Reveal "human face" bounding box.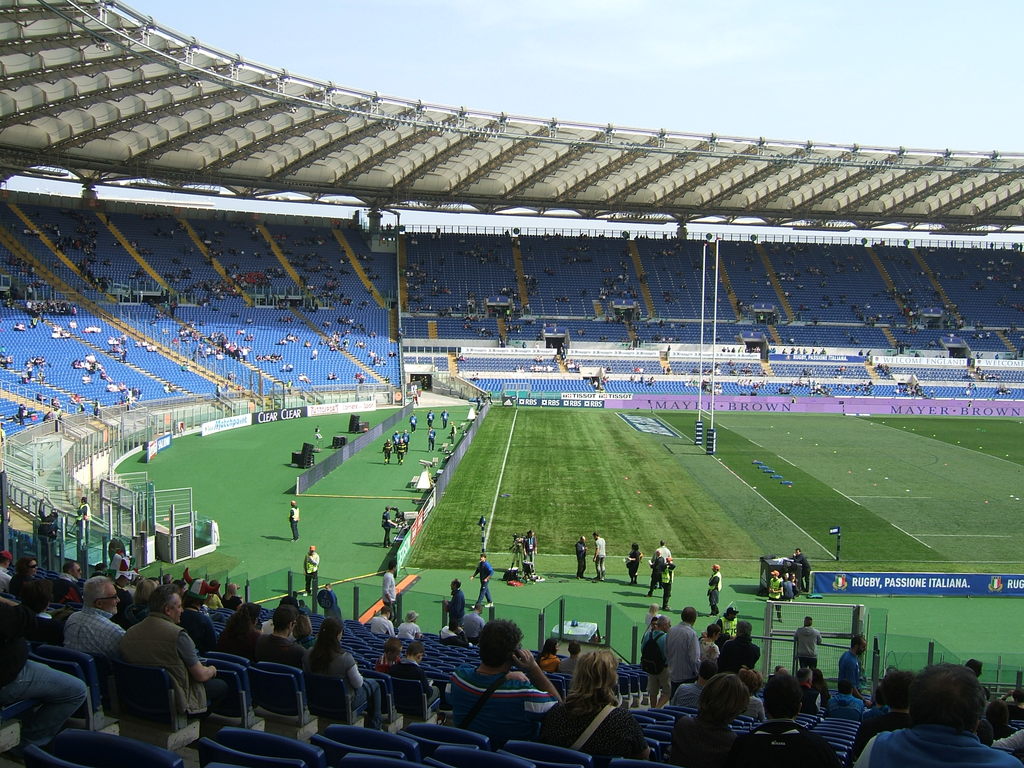
Revealed: <bbox>171, 591, 184, 622</bbox>.
